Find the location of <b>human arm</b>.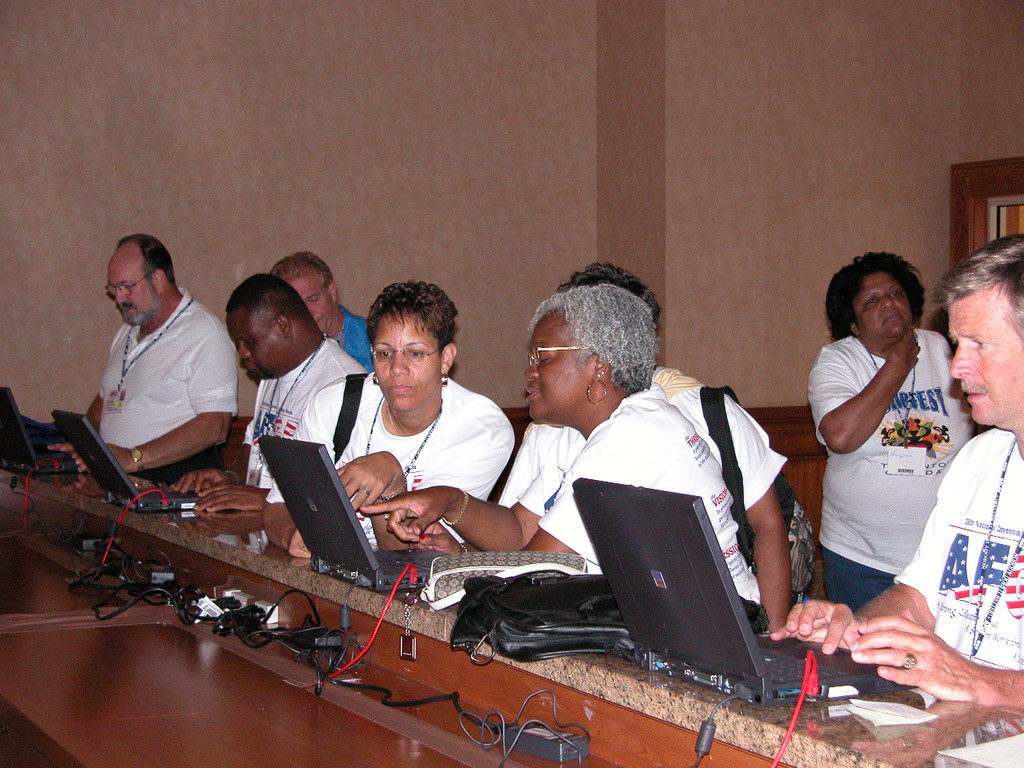
Location: [left=826, top=436, right=966, bottom=660].
